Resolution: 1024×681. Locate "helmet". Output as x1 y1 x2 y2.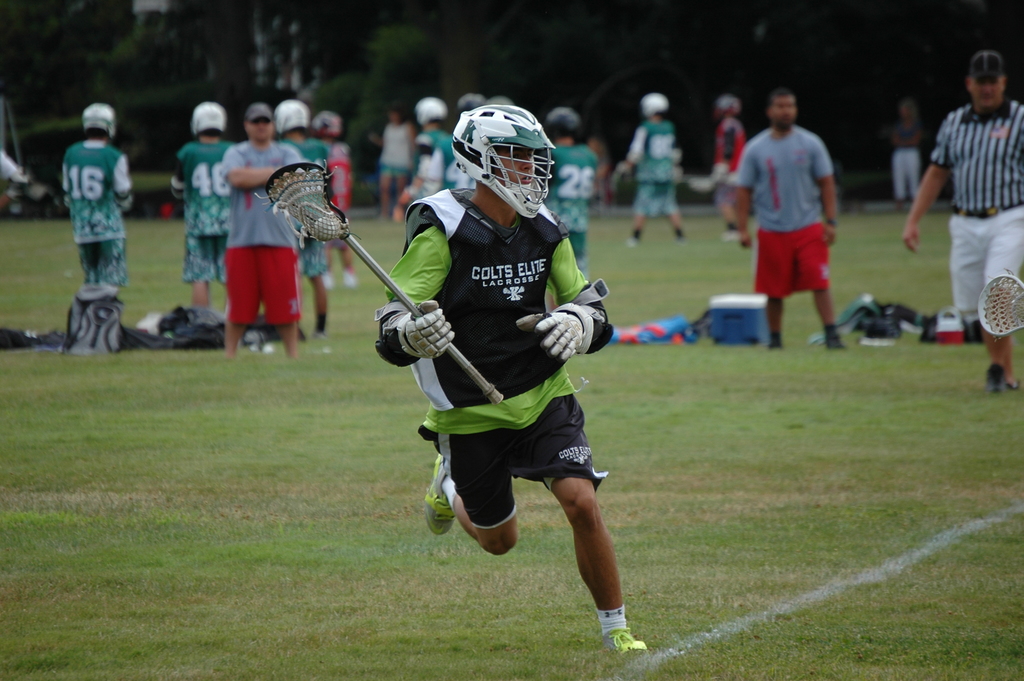
81 100 124 138.
